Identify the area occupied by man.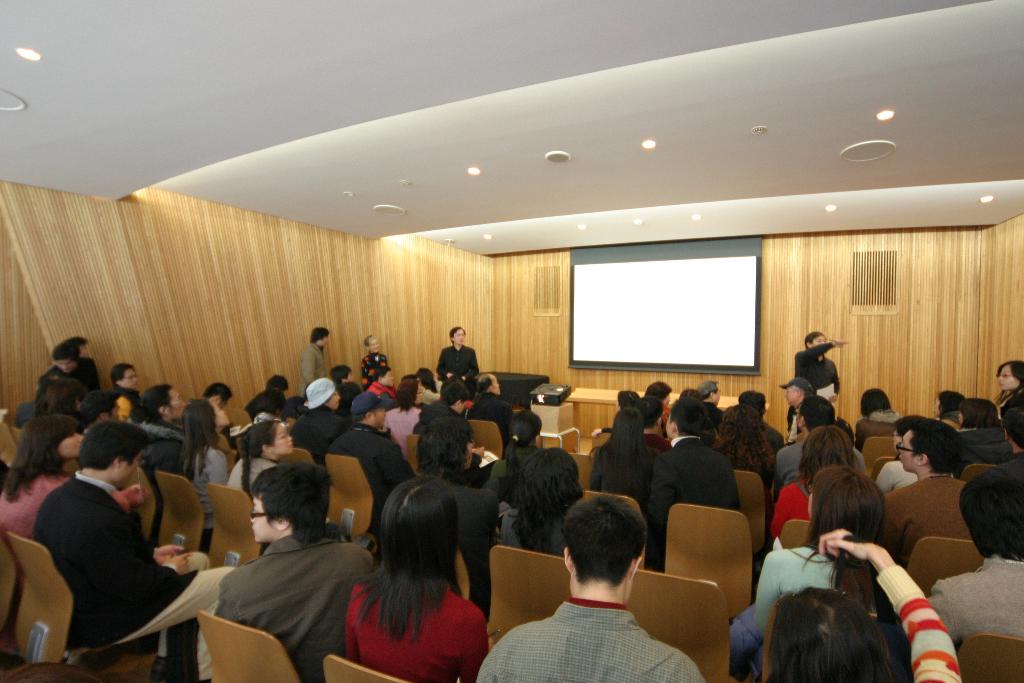
Area: box=[200, 381, 230, 411].
